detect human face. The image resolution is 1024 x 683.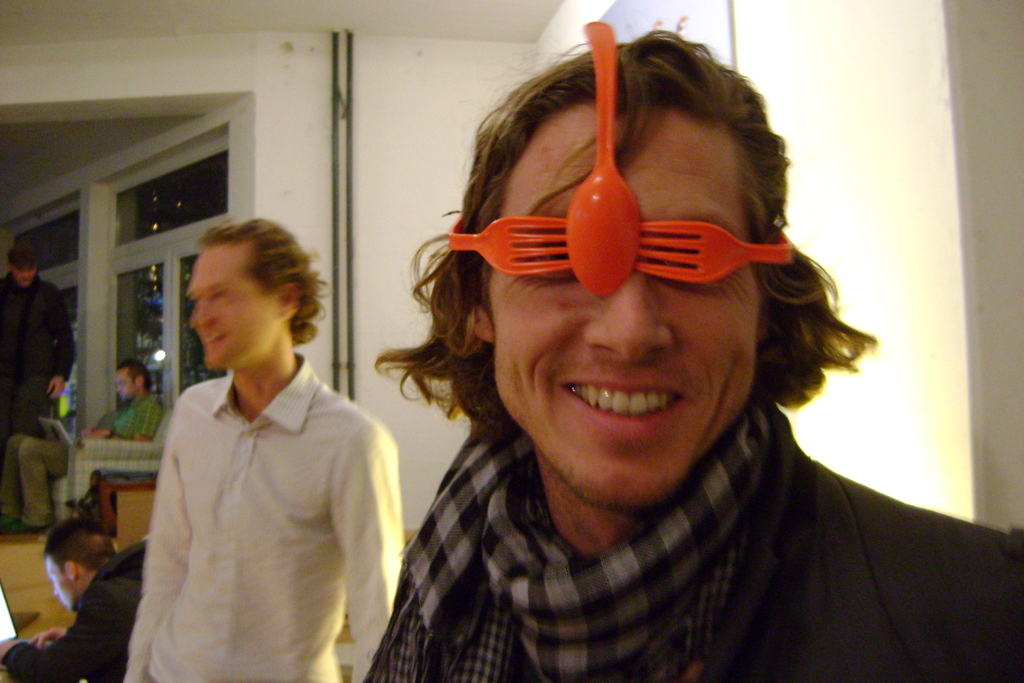
[41, 557, 82, 612].
